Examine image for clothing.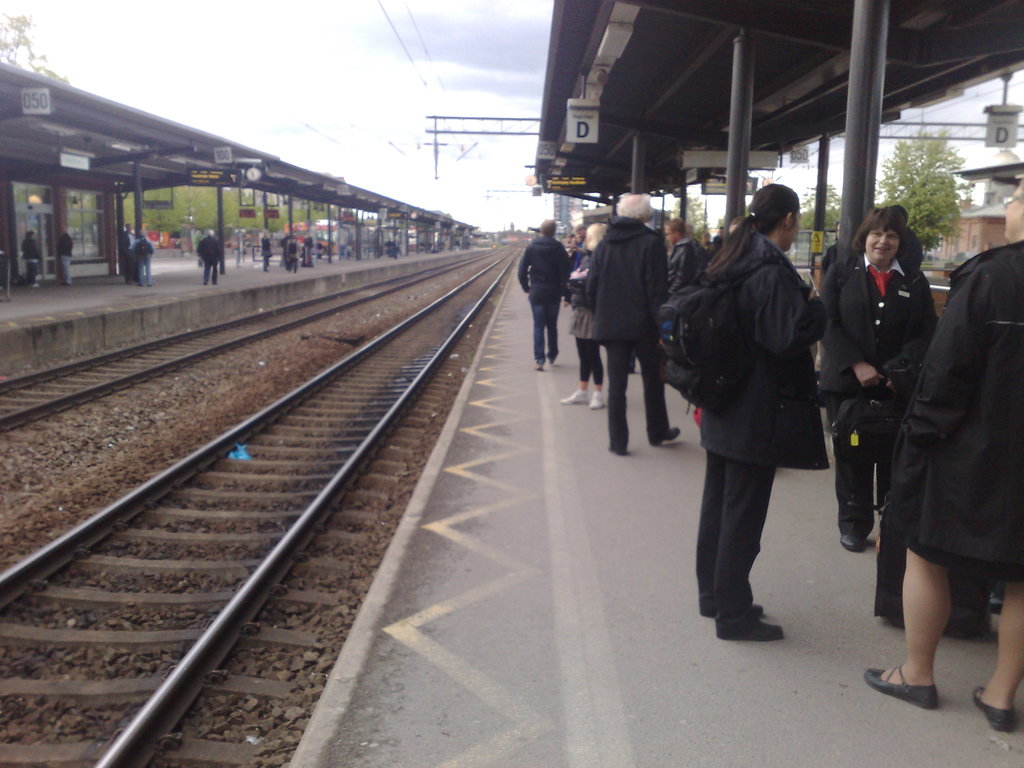
Examination result: detection(19, 236, 38, 284).
